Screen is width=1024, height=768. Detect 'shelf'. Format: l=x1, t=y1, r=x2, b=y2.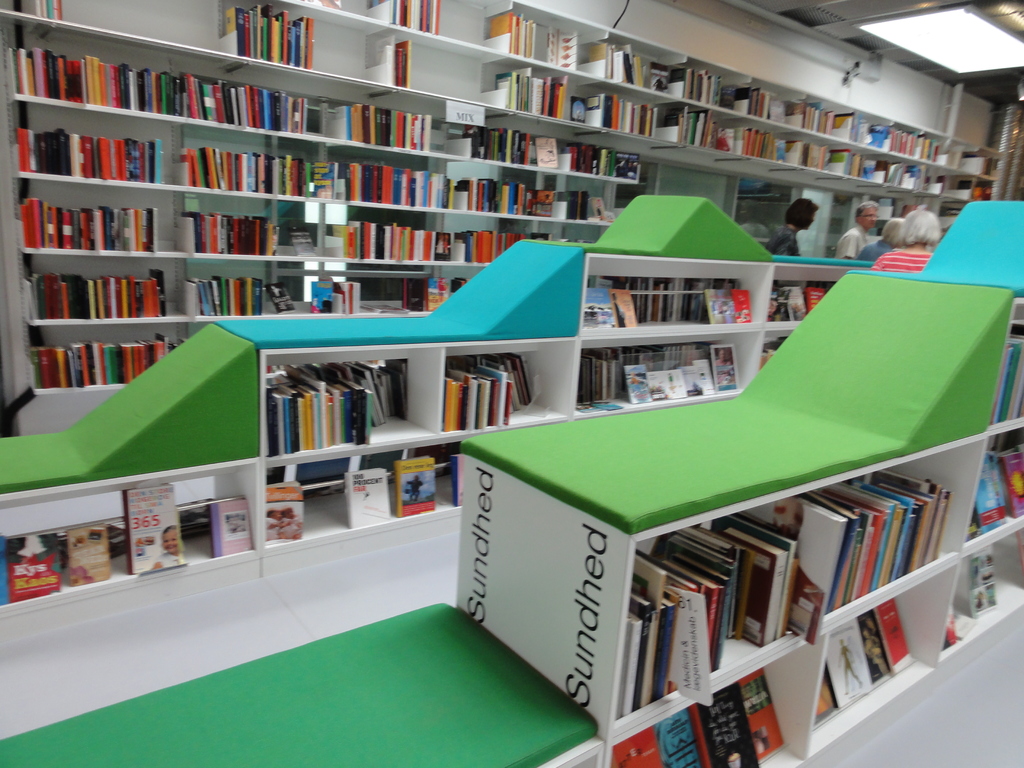
l=0, t=99, r=465, b=220.
